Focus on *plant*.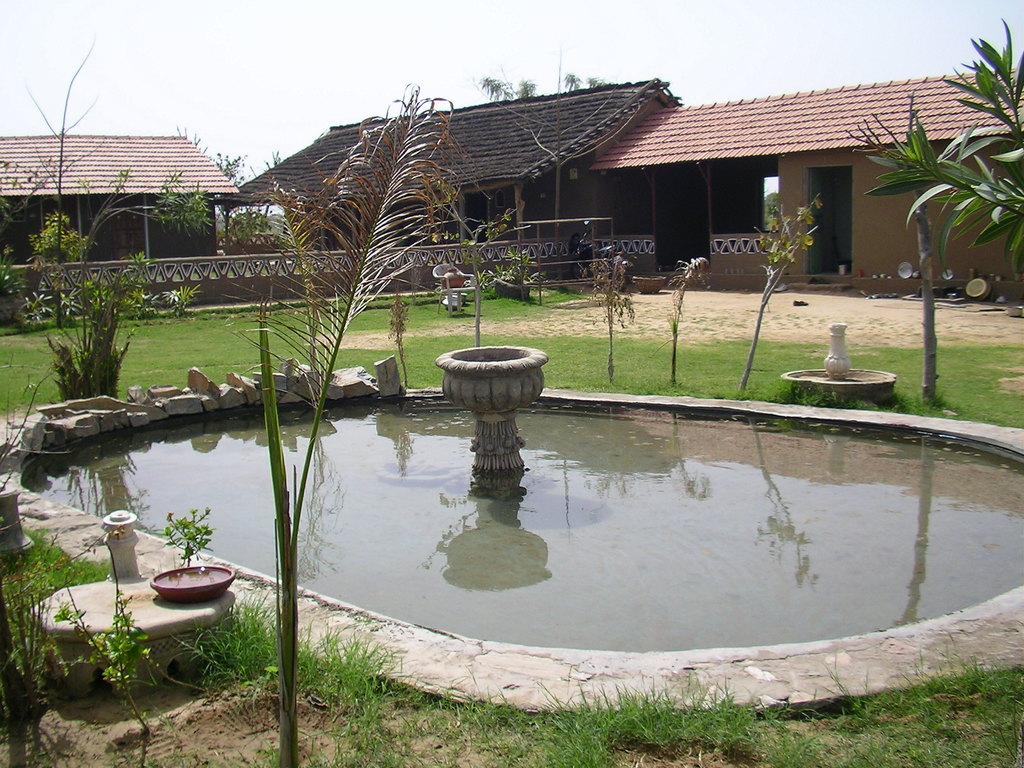
Focused at detection(665, 250, 699, 388).
